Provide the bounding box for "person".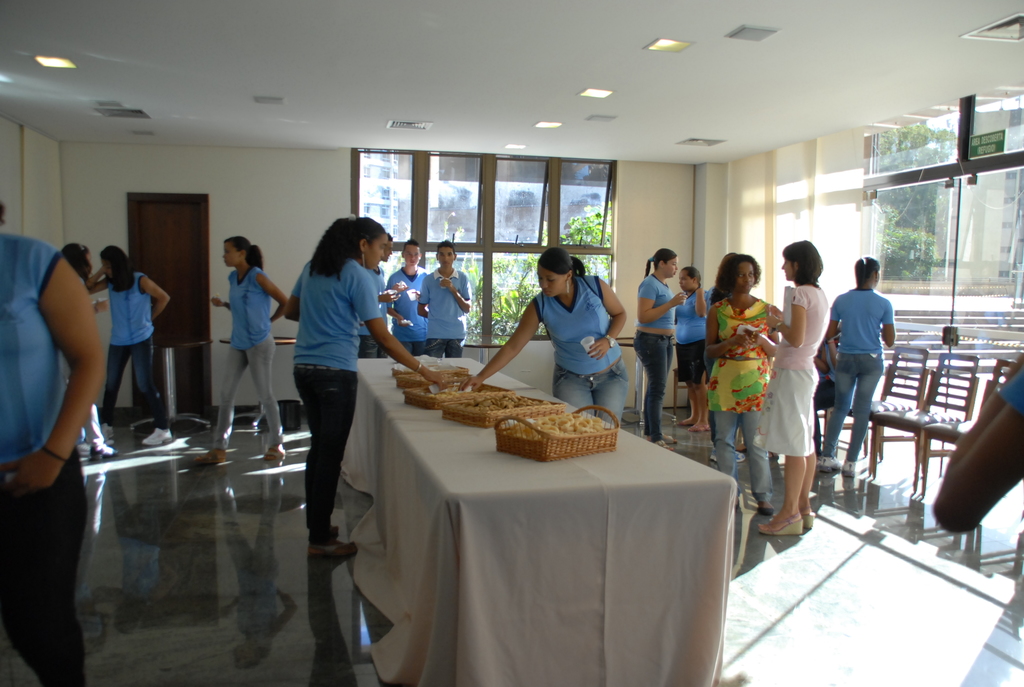
[703, 248, 785, 511].
